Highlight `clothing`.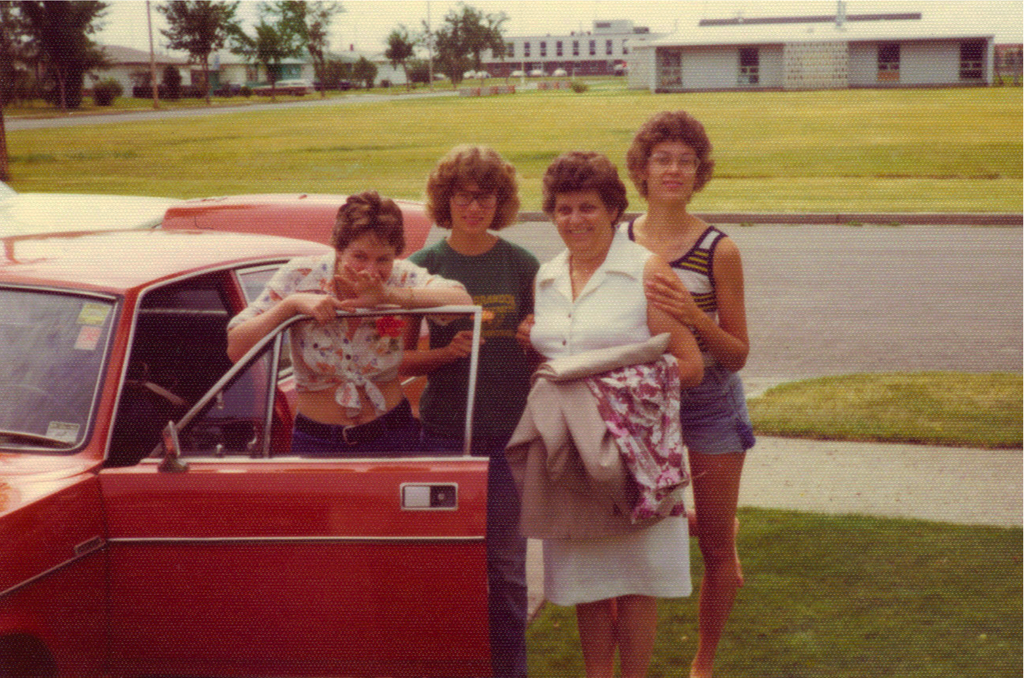
Highlighted region: (505, 228, 690, 622).
